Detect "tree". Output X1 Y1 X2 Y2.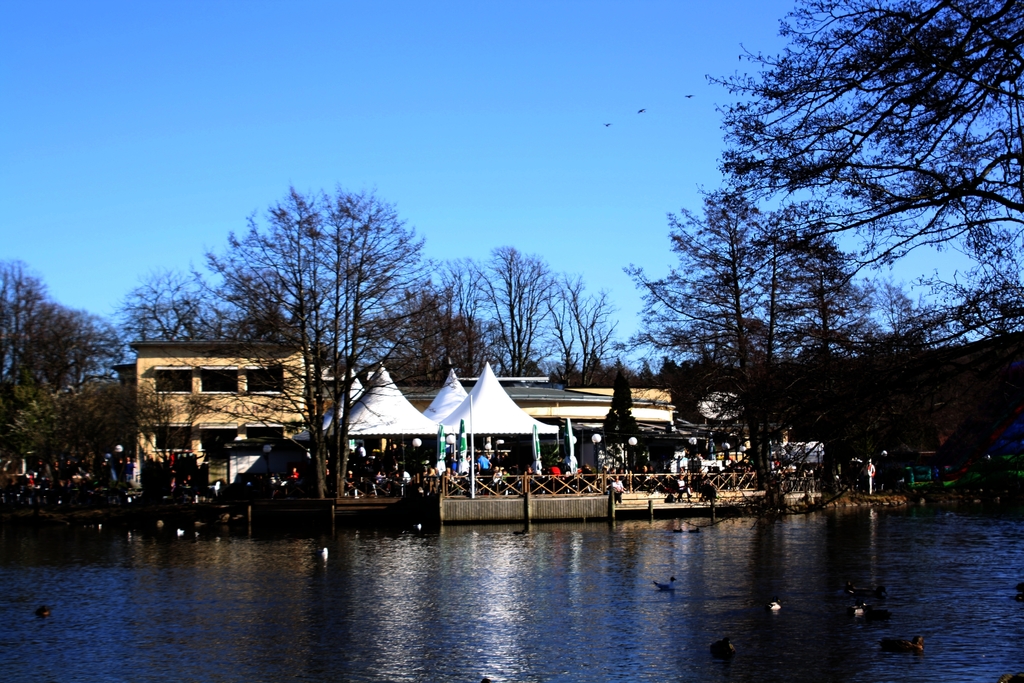
62 364 164 448.
